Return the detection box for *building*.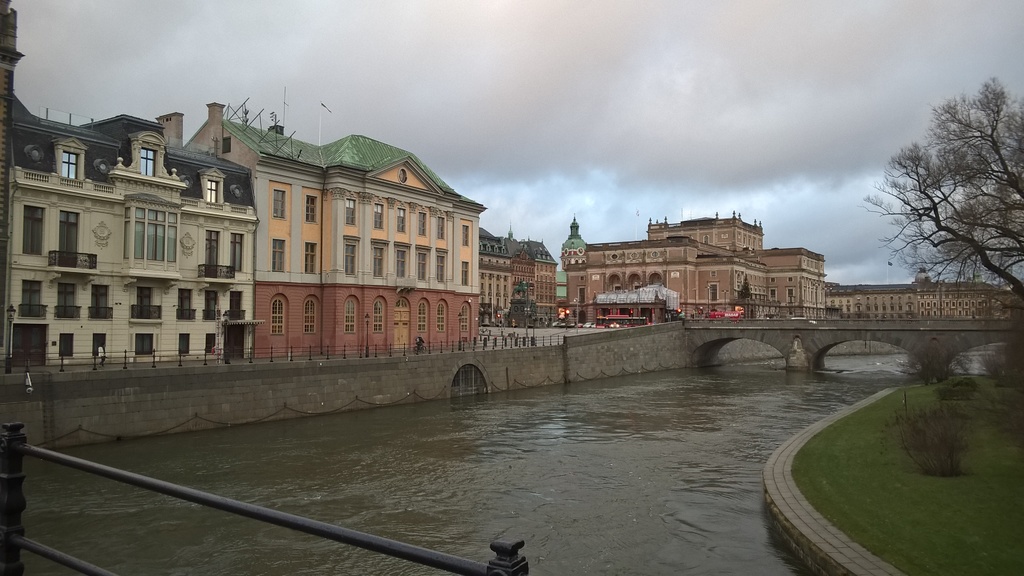
locate(182, 84, 486, 356).
